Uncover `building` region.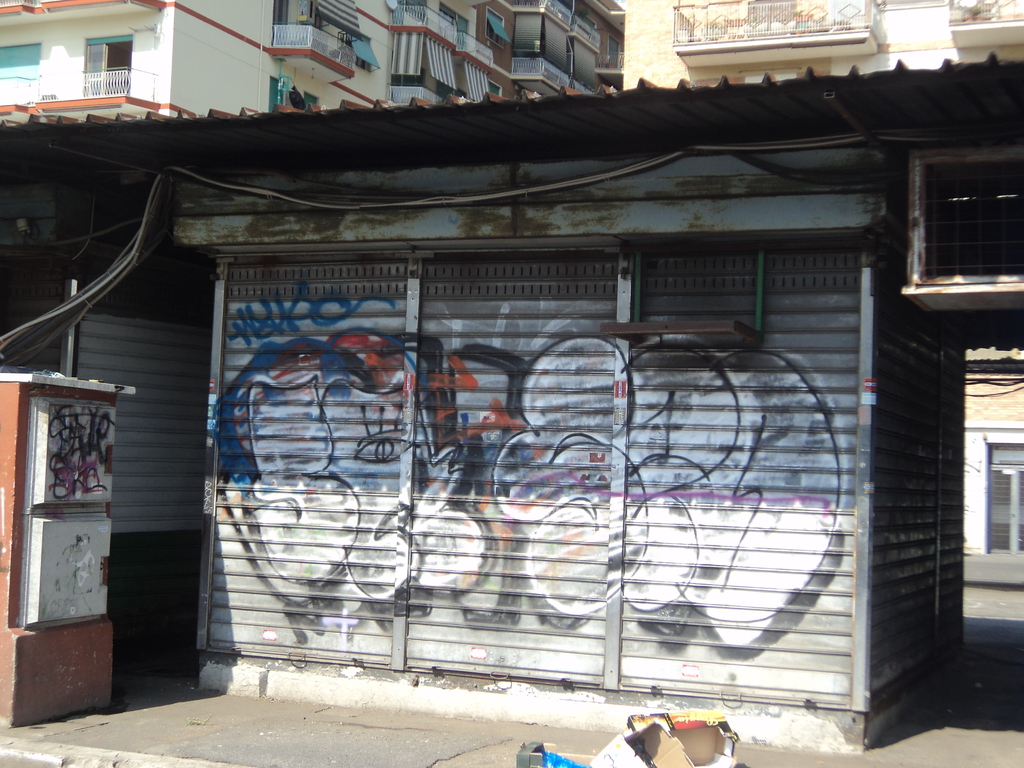
Uncovered: x1=3, y1=0, x2=625, y2=114.
